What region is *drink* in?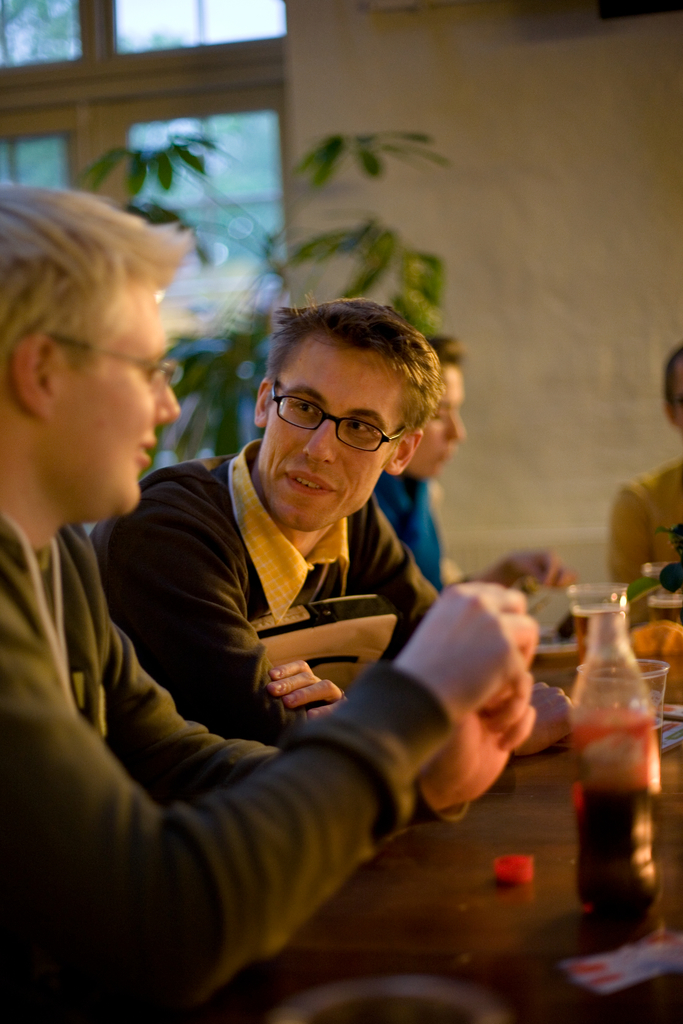
569, 769, 658, 929.
